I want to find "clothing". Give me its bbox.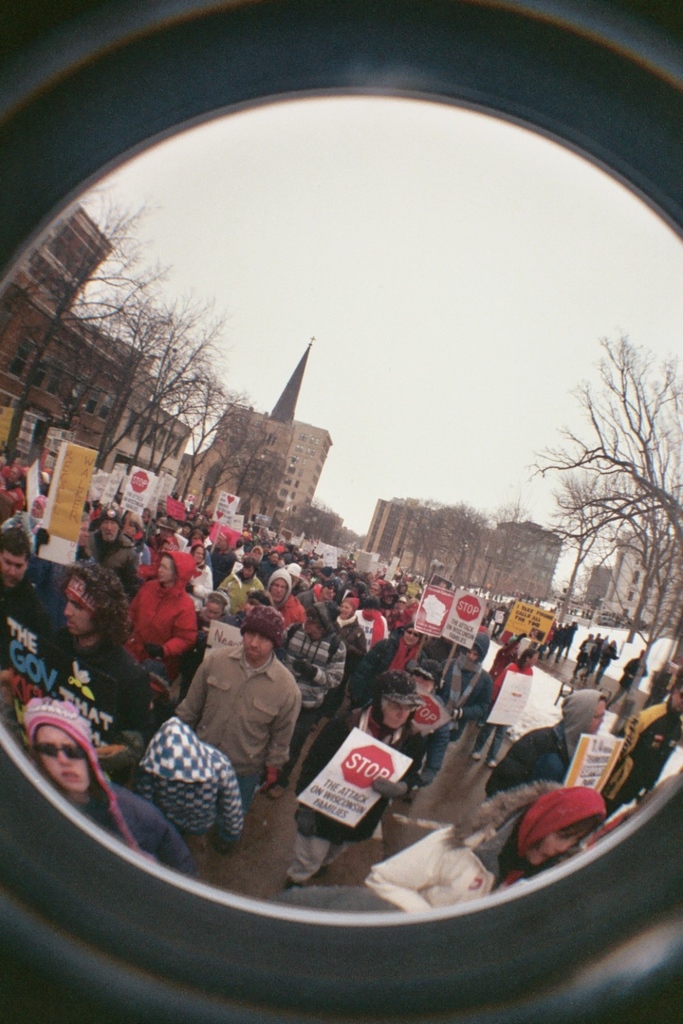
[left=254, top=560, right=283, bottom=583].
